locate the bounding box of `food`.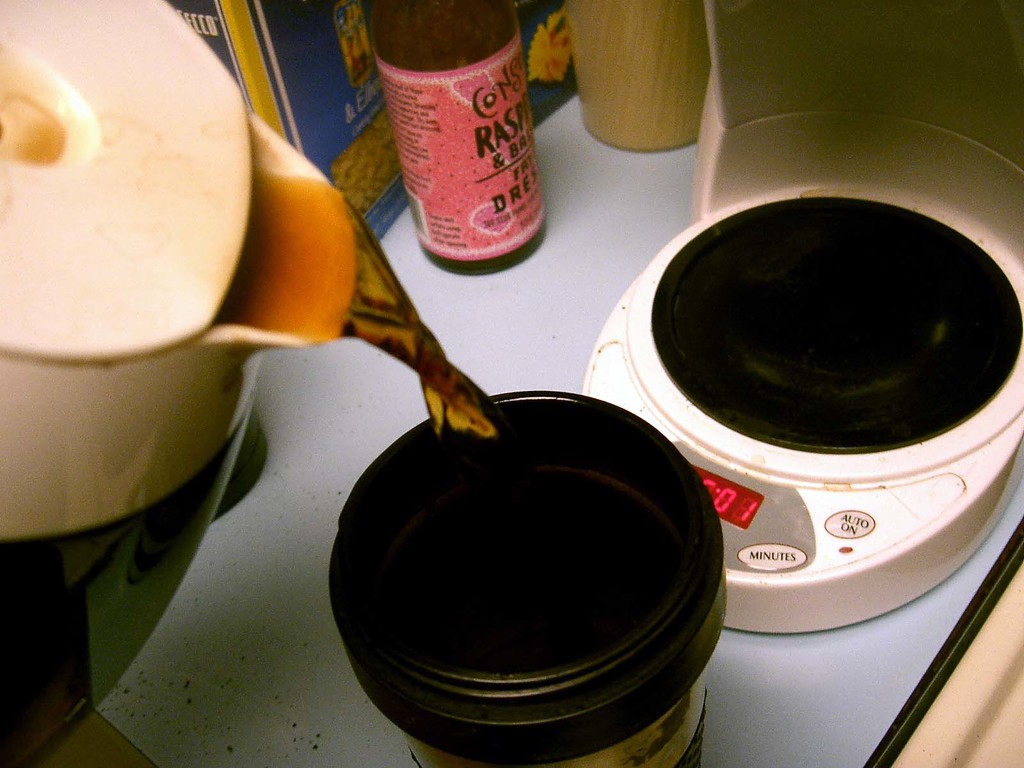
Bounding box: detection(329, 111, 403, 219).
